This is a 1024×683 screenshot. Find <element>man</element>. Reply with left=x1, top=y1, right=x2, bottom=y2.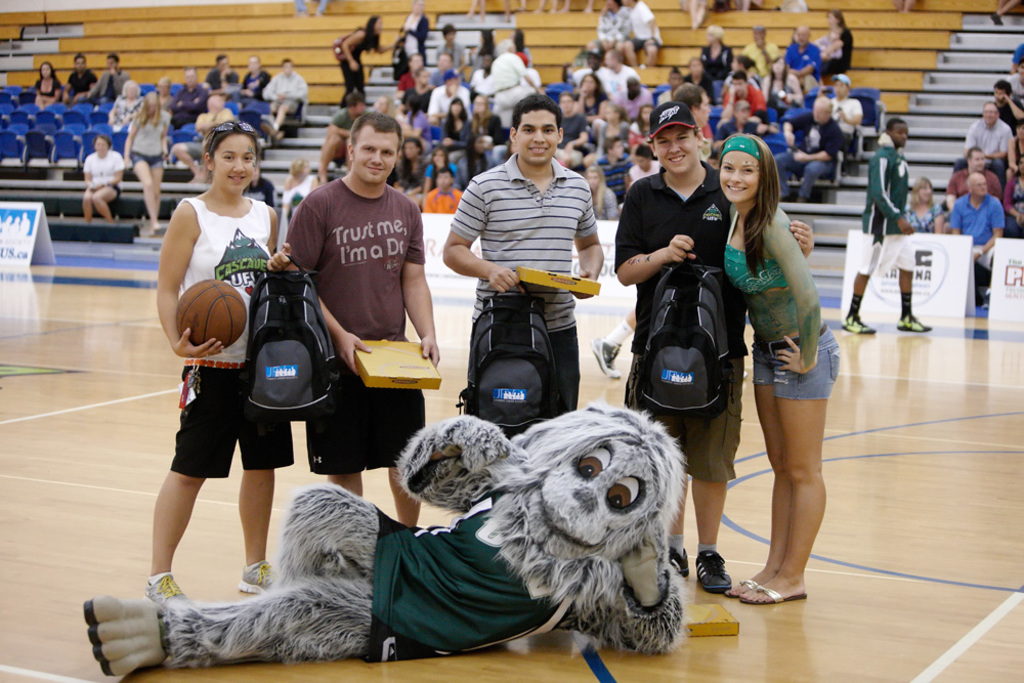
left=438, top=93, right=612, bottom=439.
